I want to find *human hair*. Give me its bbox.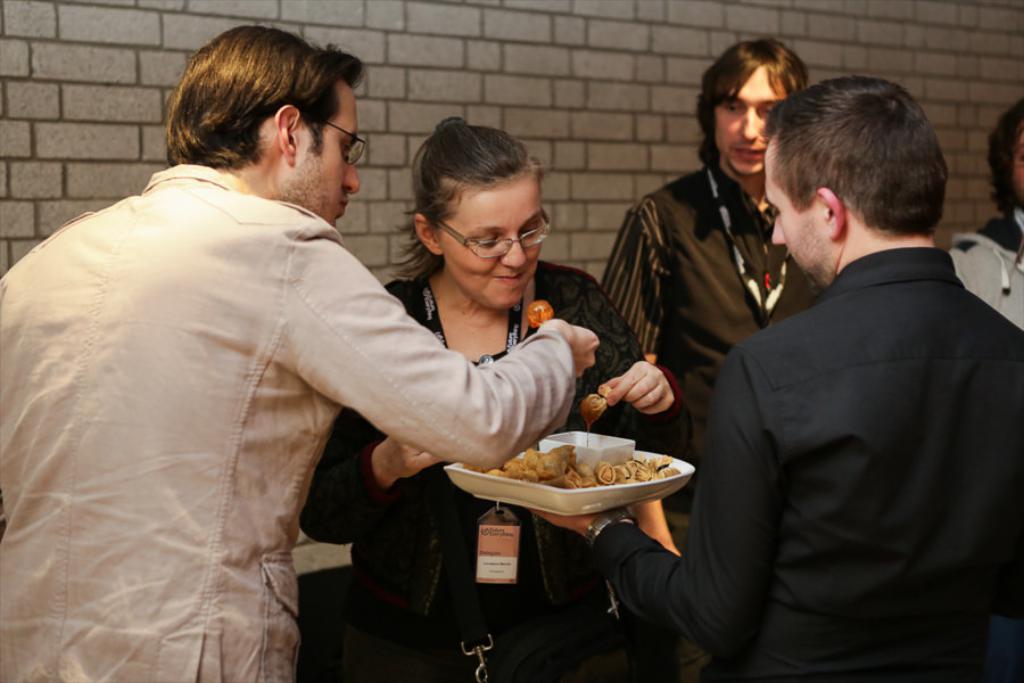
detection(385, 104, 534, 290).
